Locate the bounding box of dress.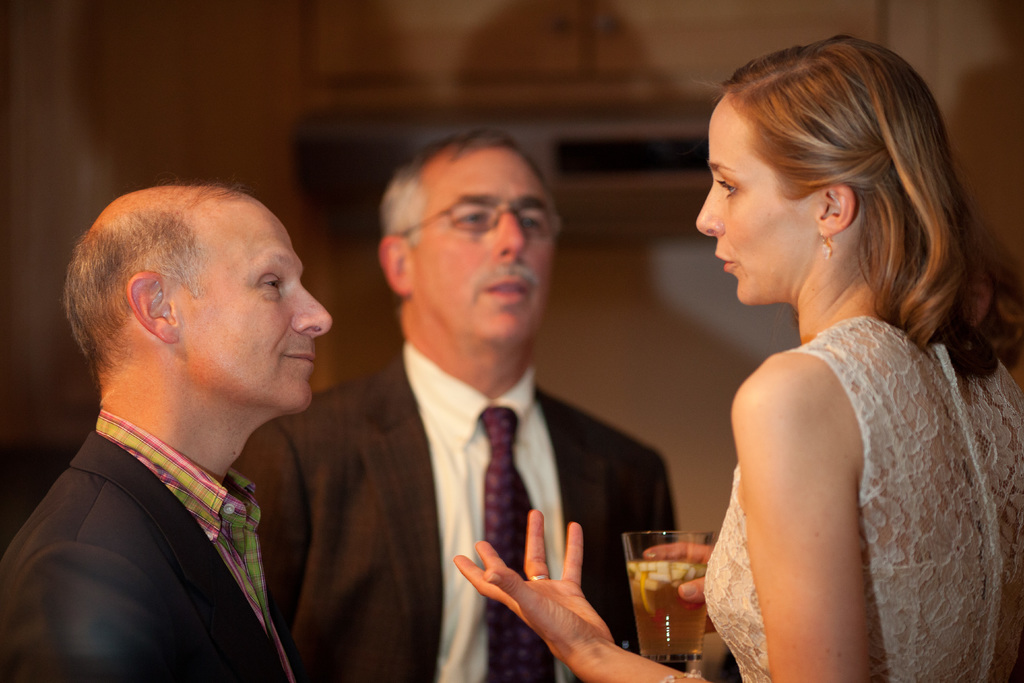
Bounding box: (x1=703, y1=316, x2=1023, y2=682).
